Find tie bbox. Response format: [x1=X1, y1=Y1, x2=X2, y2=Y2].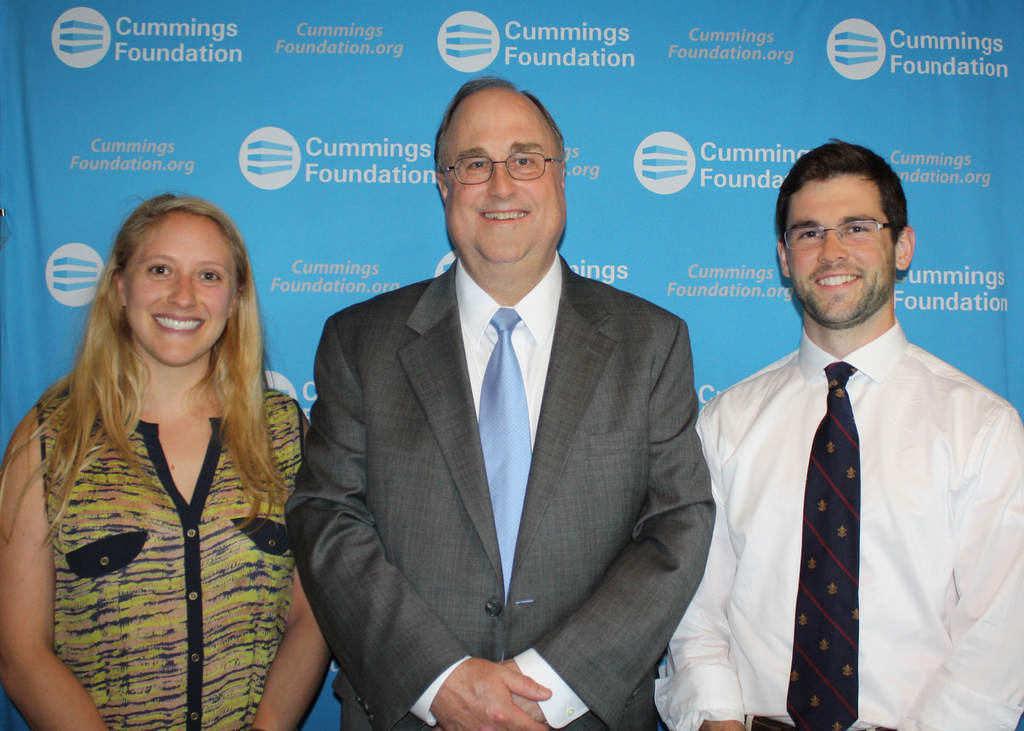
[x1=479, y1=307, x2=537, y2=603].
